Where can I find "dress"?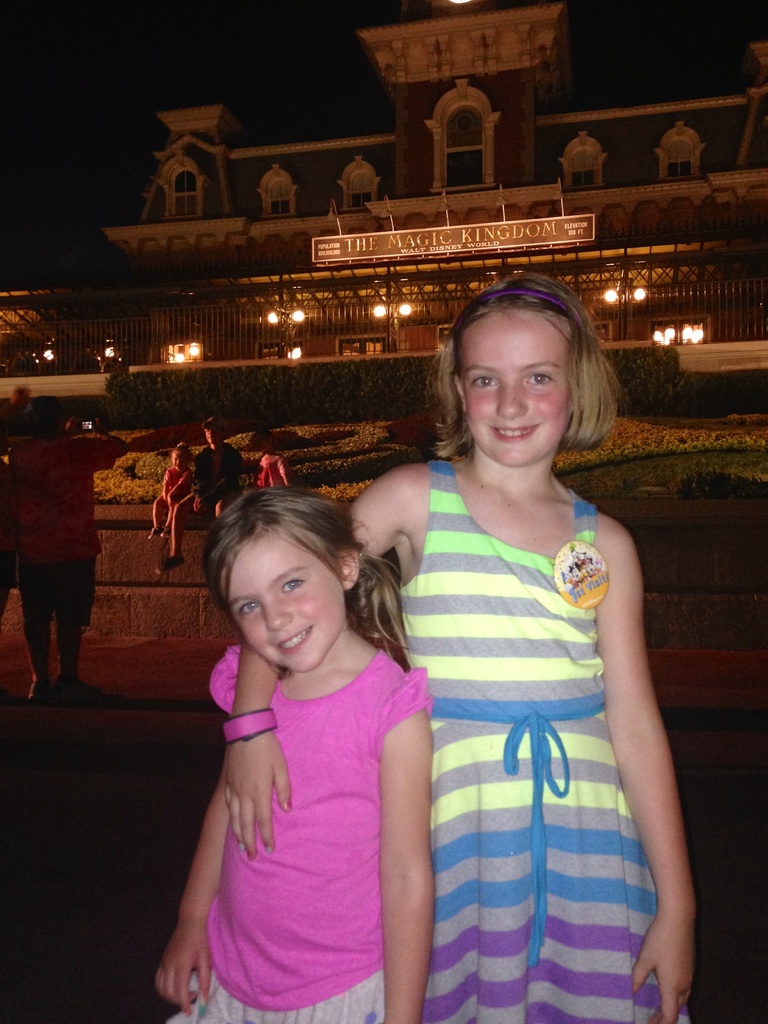
You can find it at (389, 463, 687, 1023).
